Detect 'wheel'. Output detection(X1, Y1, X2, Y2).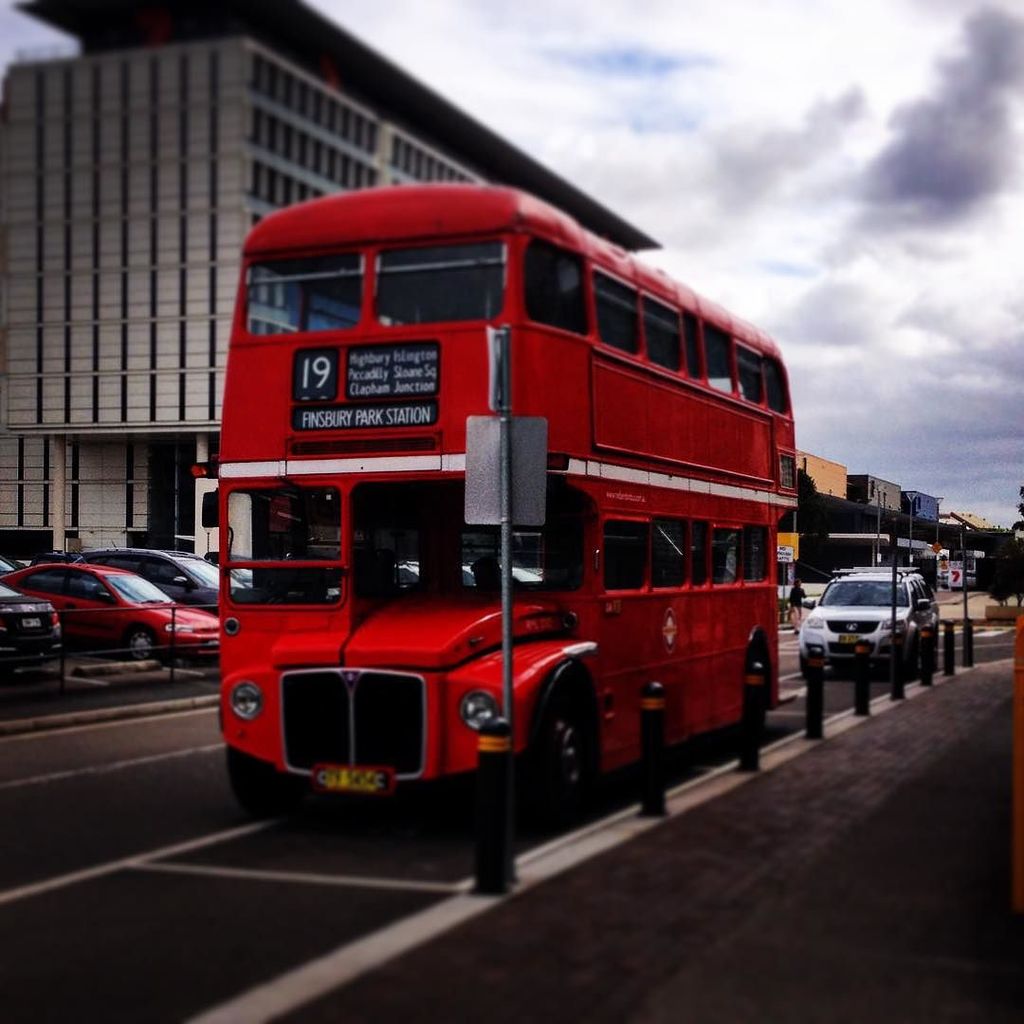
detection(729, 646, 764, 750).
